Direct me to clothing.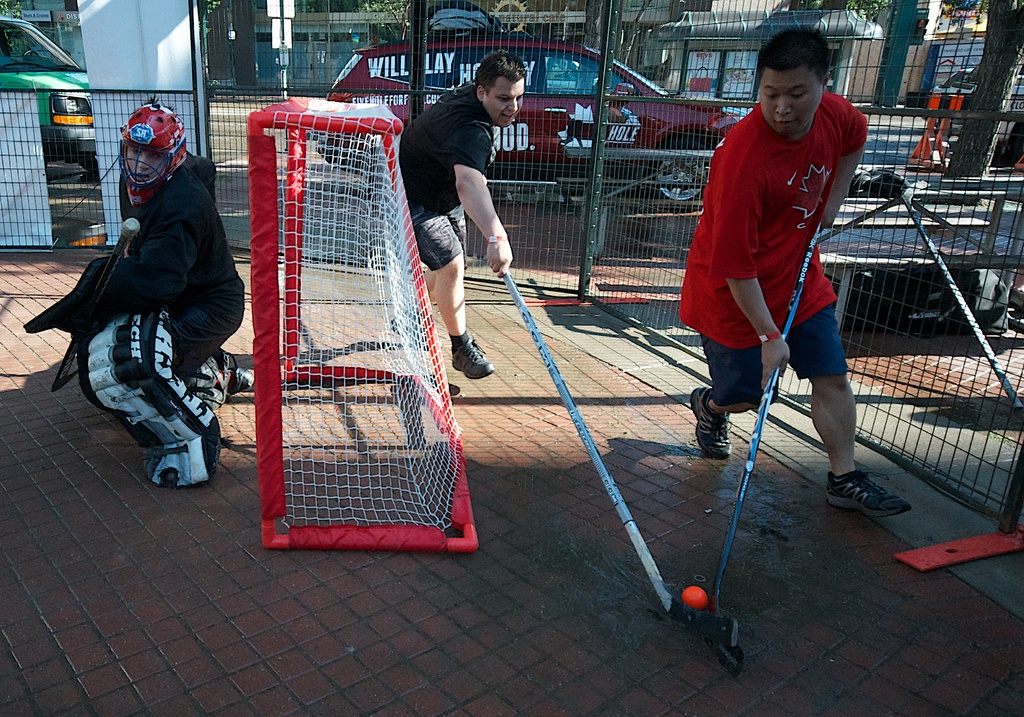
Direction: (x1=93, y1=154, x2=247, y2=409).
